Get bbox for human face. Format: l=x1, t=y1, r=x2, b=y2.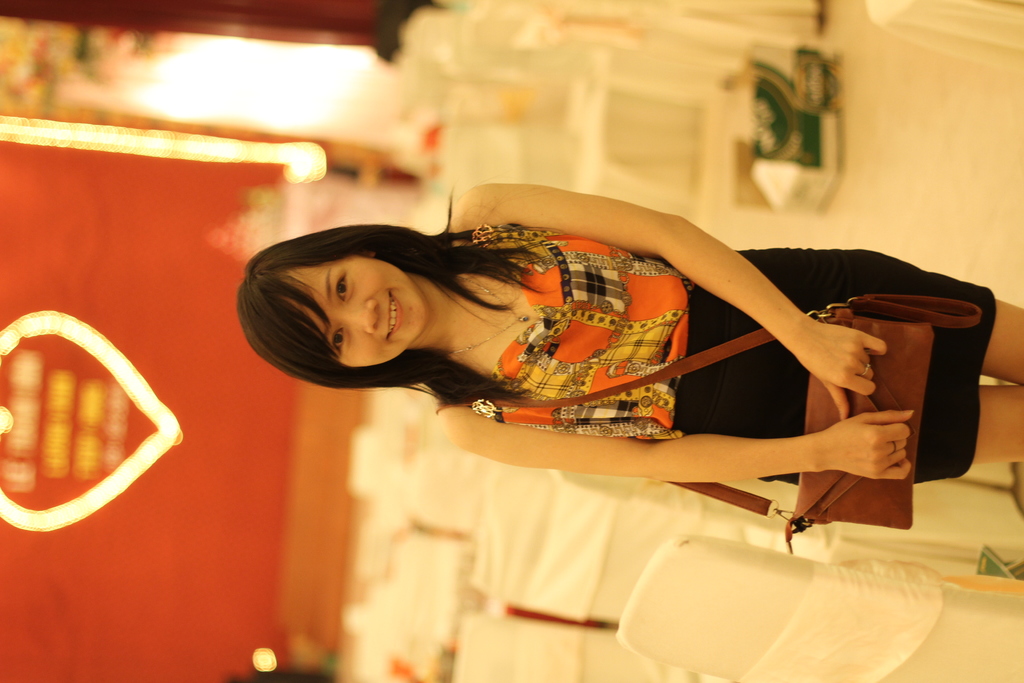
l=276, t=254, r=428, b=368.
